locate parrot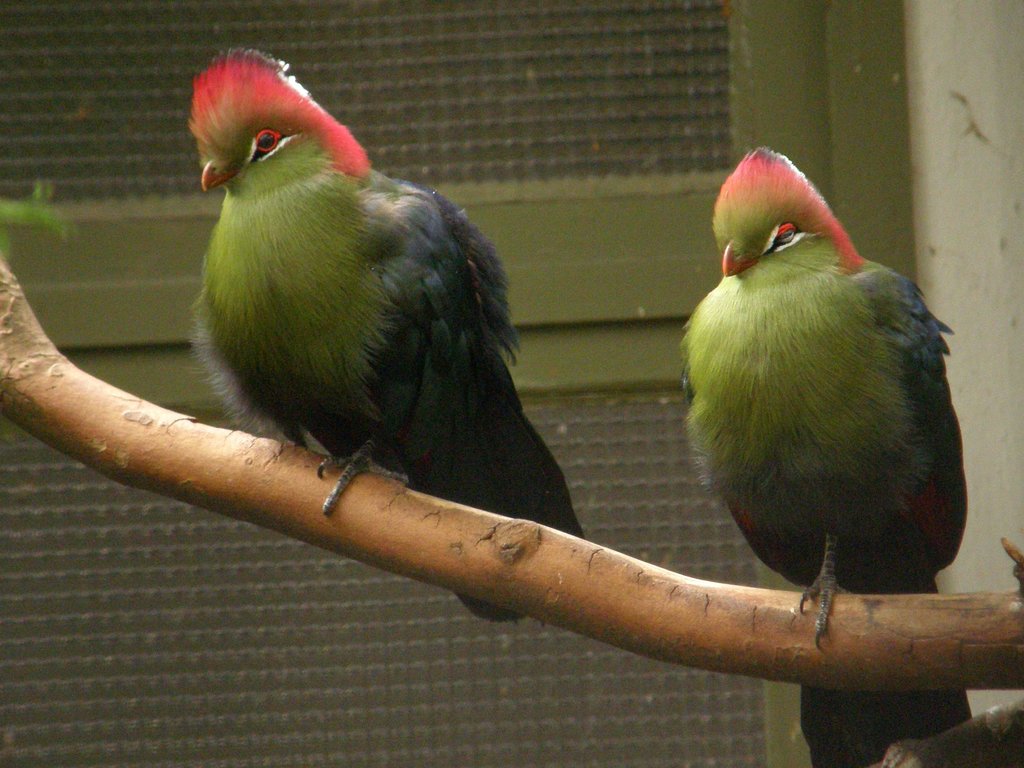
left=191, top=38, right=595, bottom=625
